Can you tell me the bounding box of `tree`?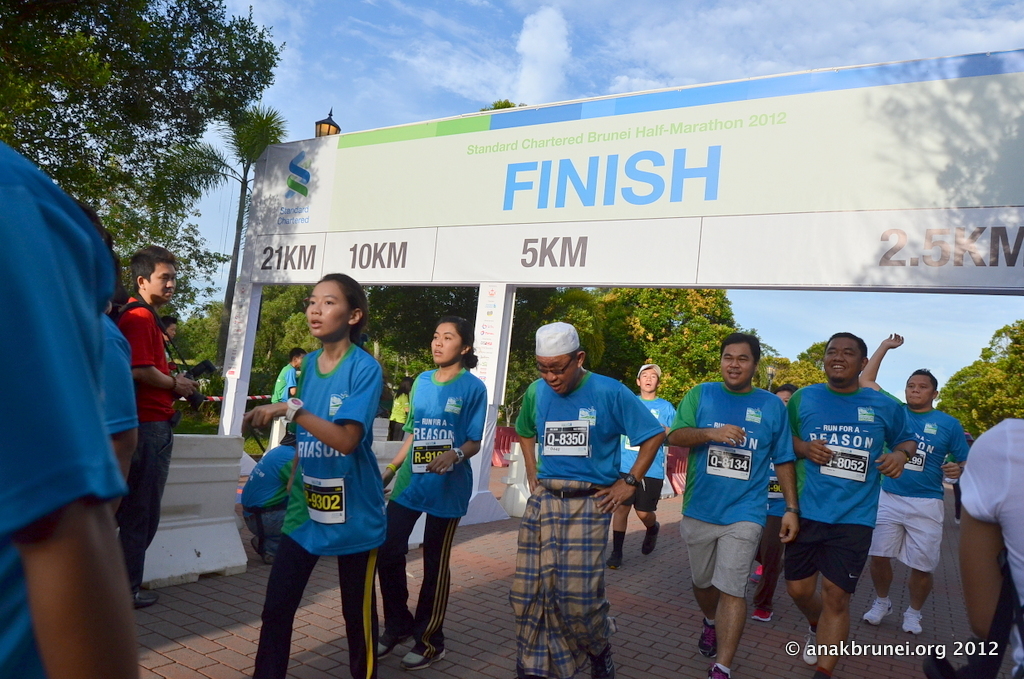
(757,325,828,397).
